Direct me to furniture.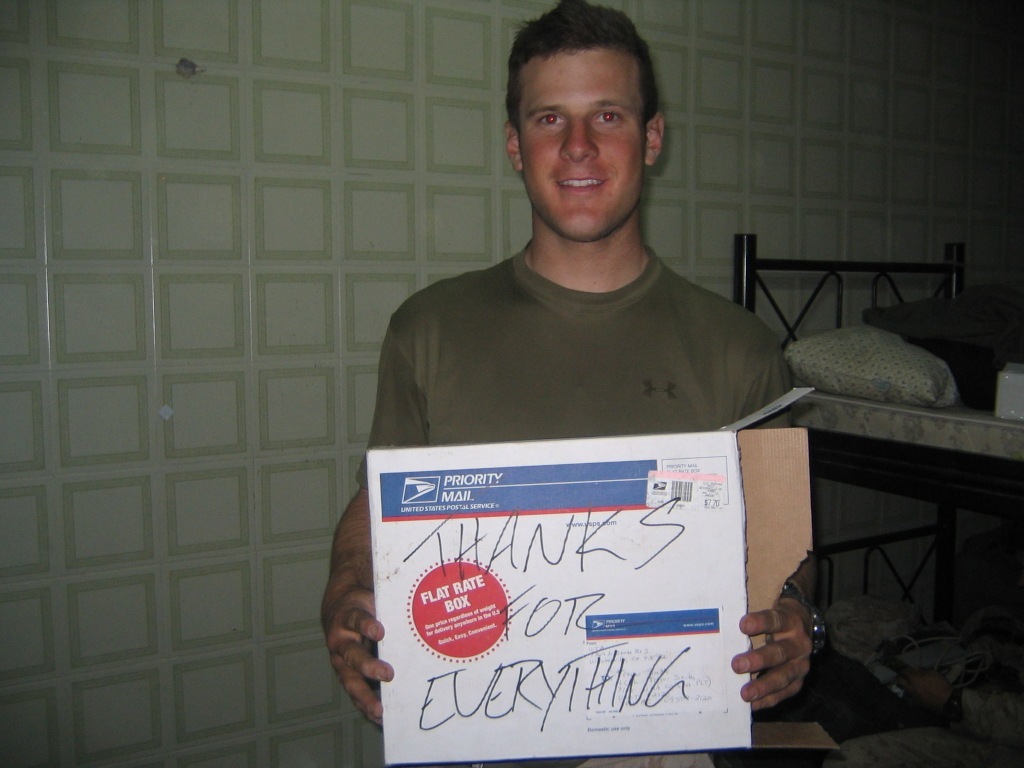
Direction: pyautogui.locateOnScreen(733, 229, 1023, 767).
